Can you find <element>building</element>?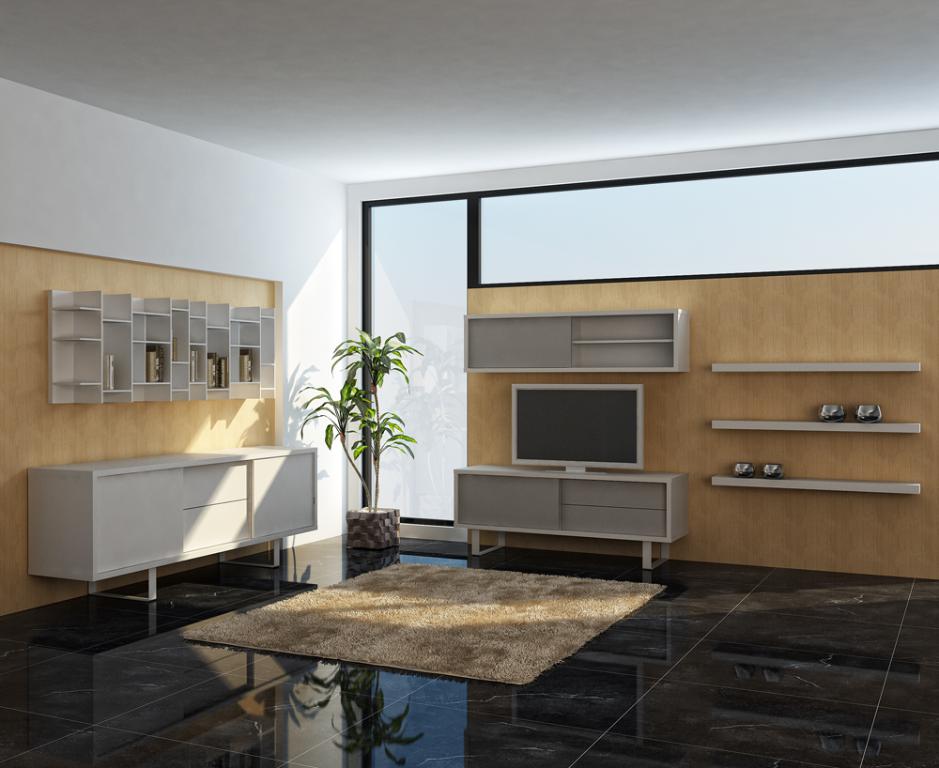
Yes, bounding box: crop(0, 0, 938, 767).
